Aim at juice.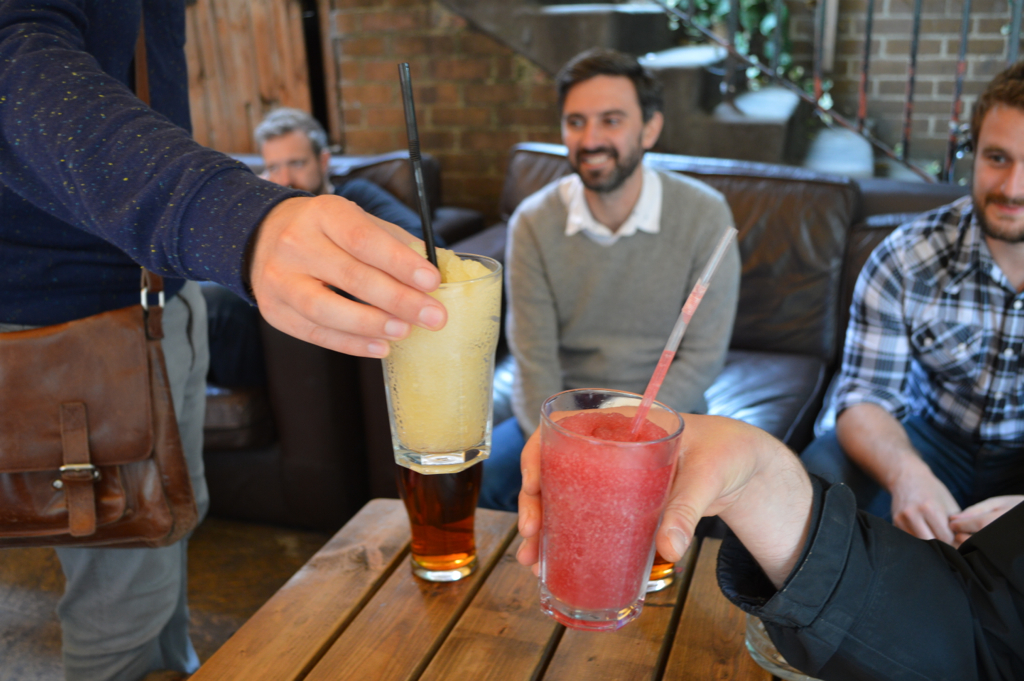
Aimed at (646,547,678,582).
